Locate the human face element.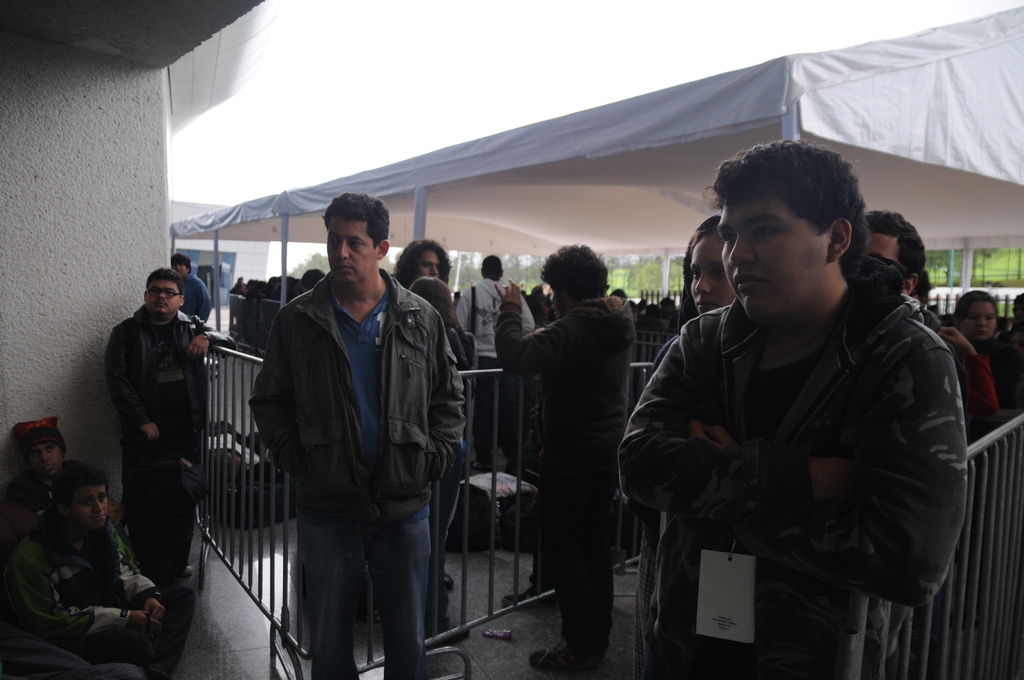
Element bbox: crop(145, 275, 186, 320).
